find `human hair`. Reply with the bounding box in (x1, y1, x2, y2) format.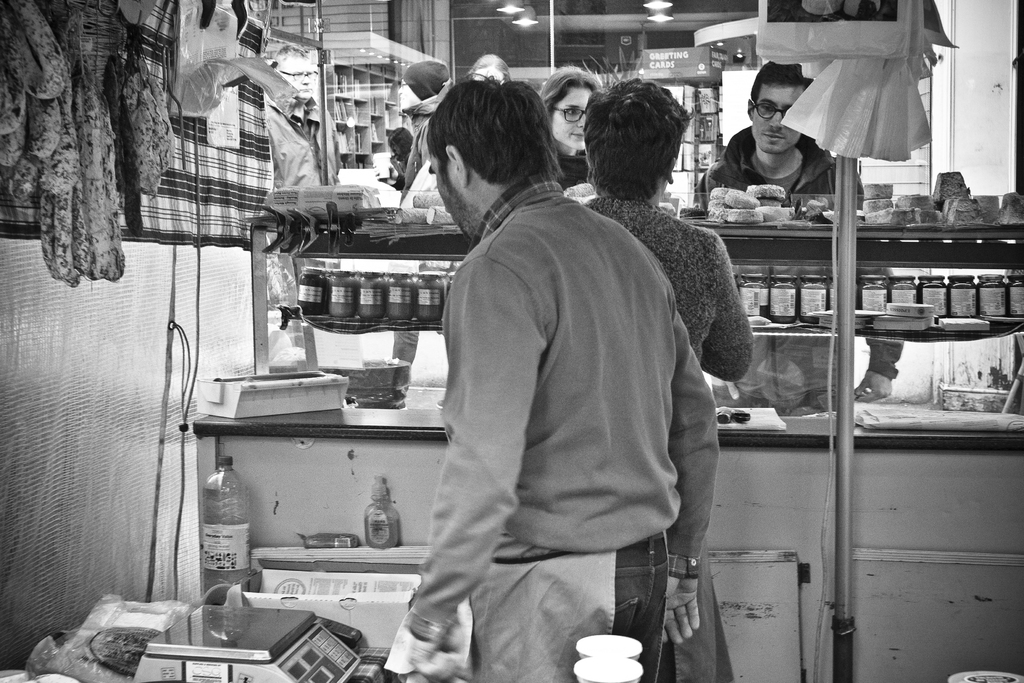
(272, 40, 312, 70).
